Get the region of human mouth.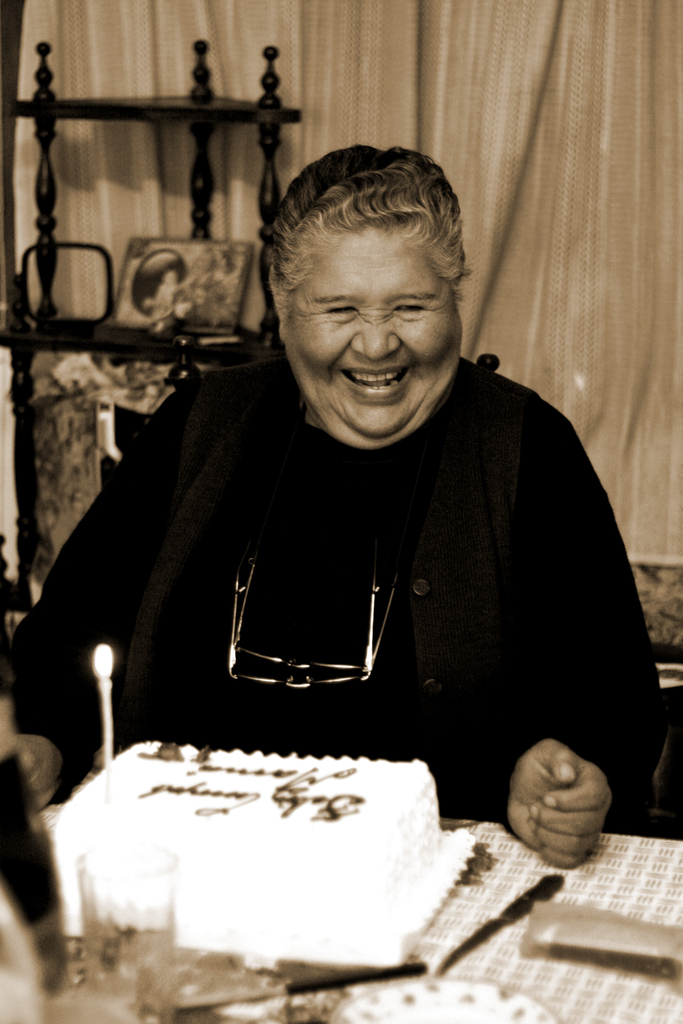
bbox=(337, 362, 415, 401).
